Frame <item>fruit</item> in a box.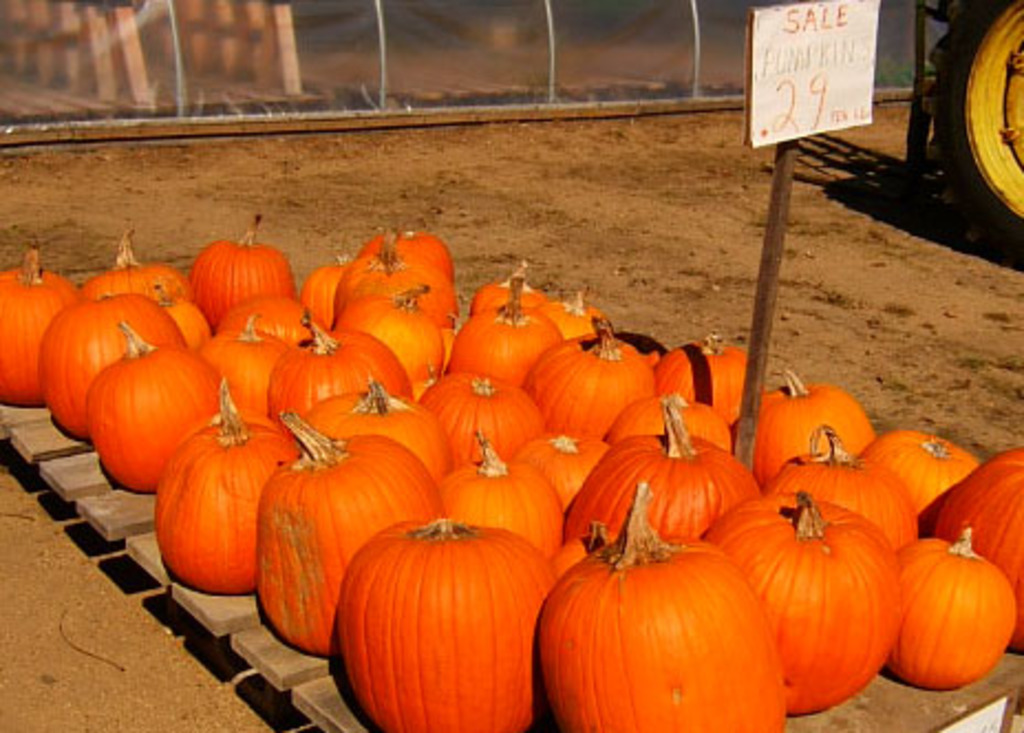
536,325,638,444.
